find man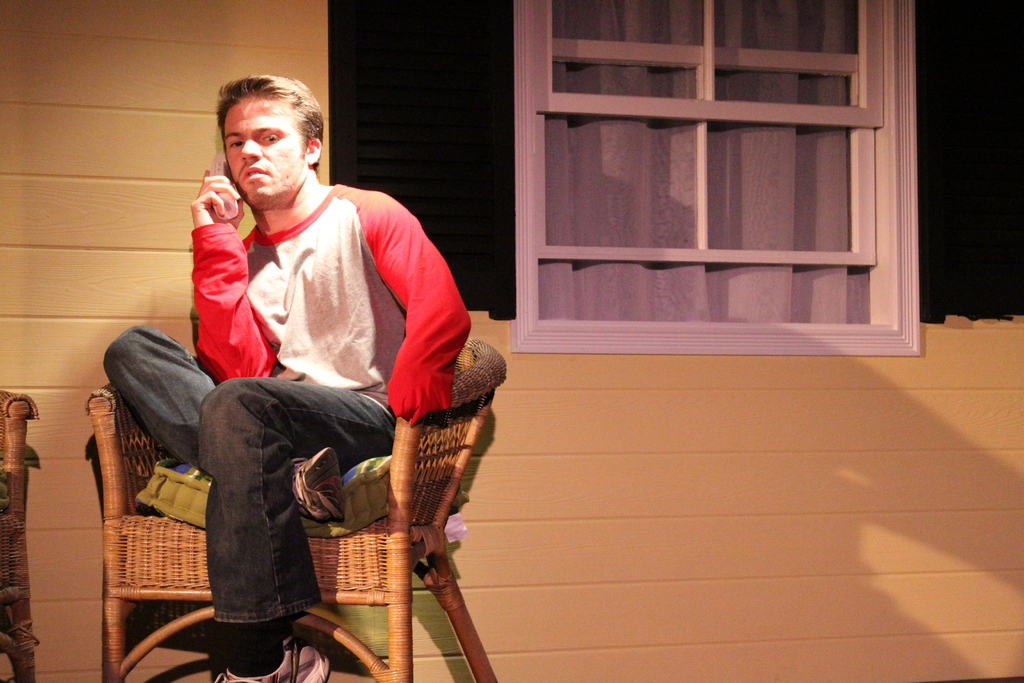
<box>135,56,497,682</box>
